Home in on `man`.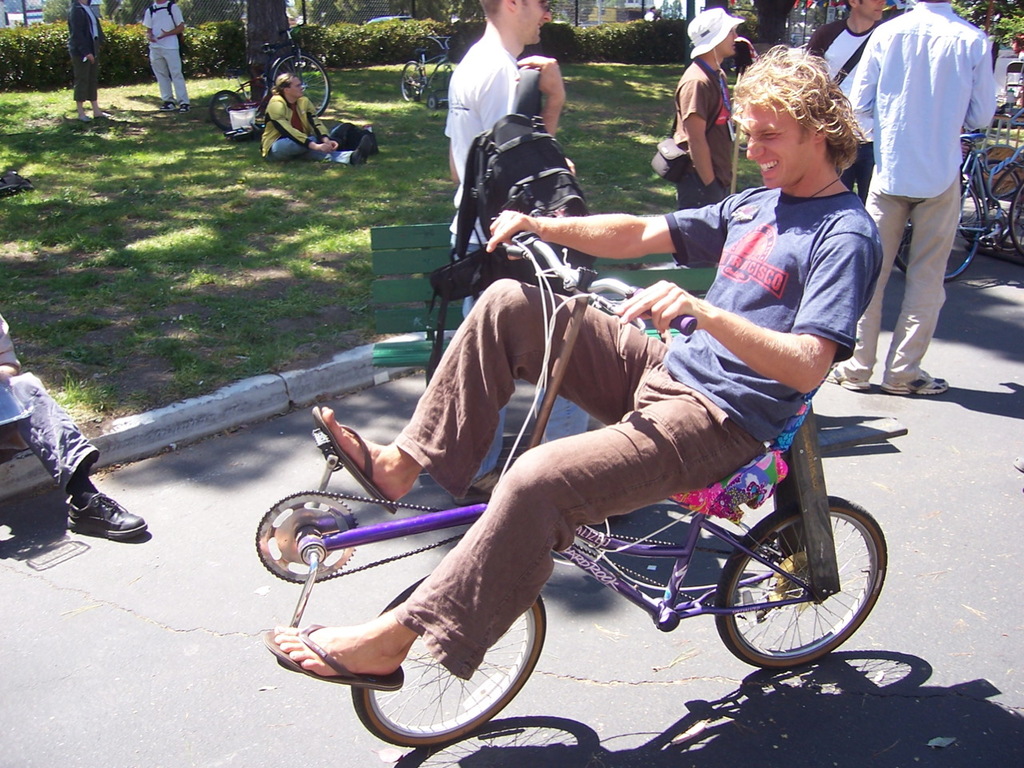
Homed in at (442,0,598,508).
